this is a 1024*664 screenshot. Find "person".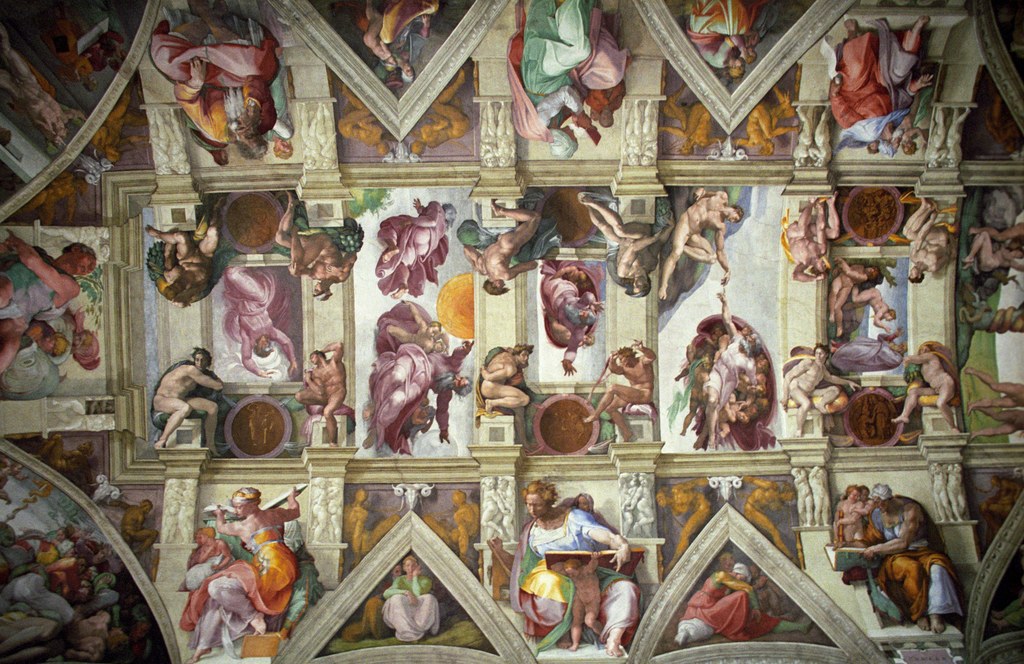
Bounding box: box(387, 195, 447, 290).
